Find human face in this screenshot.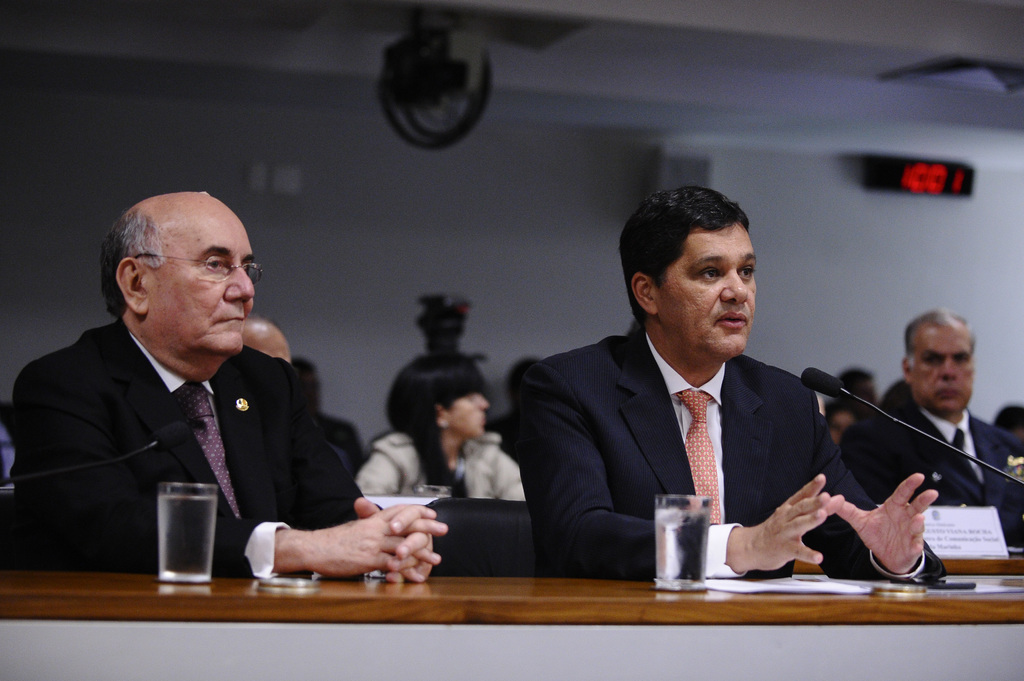
The bounding box for human face is <bbox>915, 320, 981, 410</bbox>.
